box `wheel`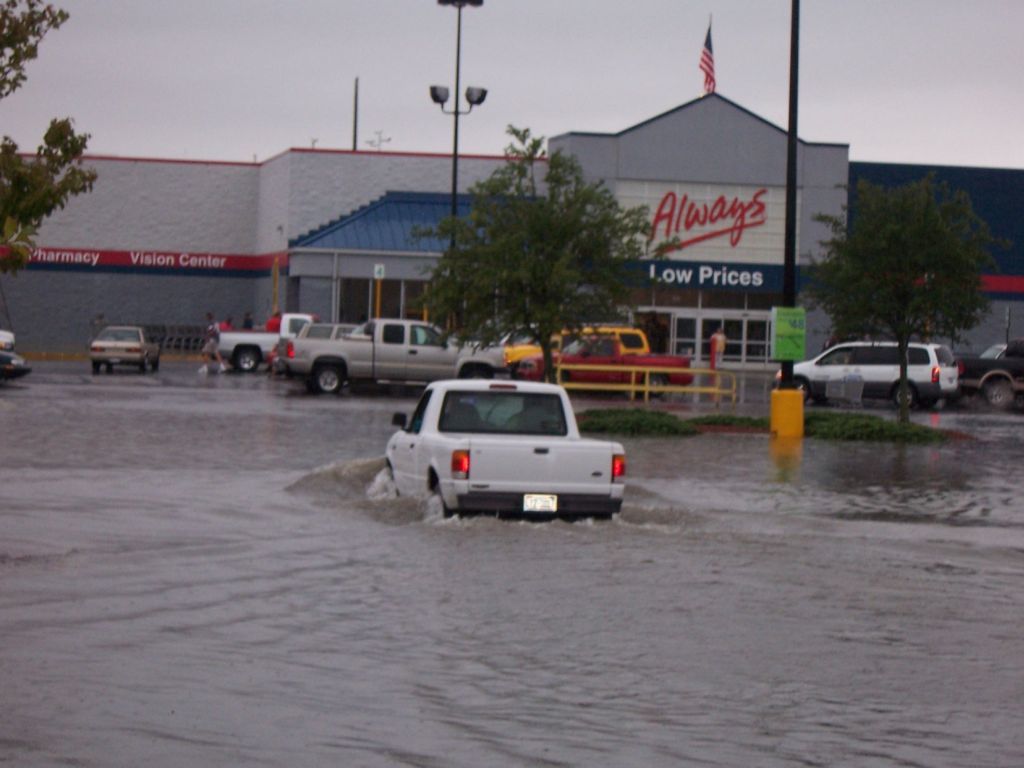
<bbox>155, 355, 164, 370</bbox>
